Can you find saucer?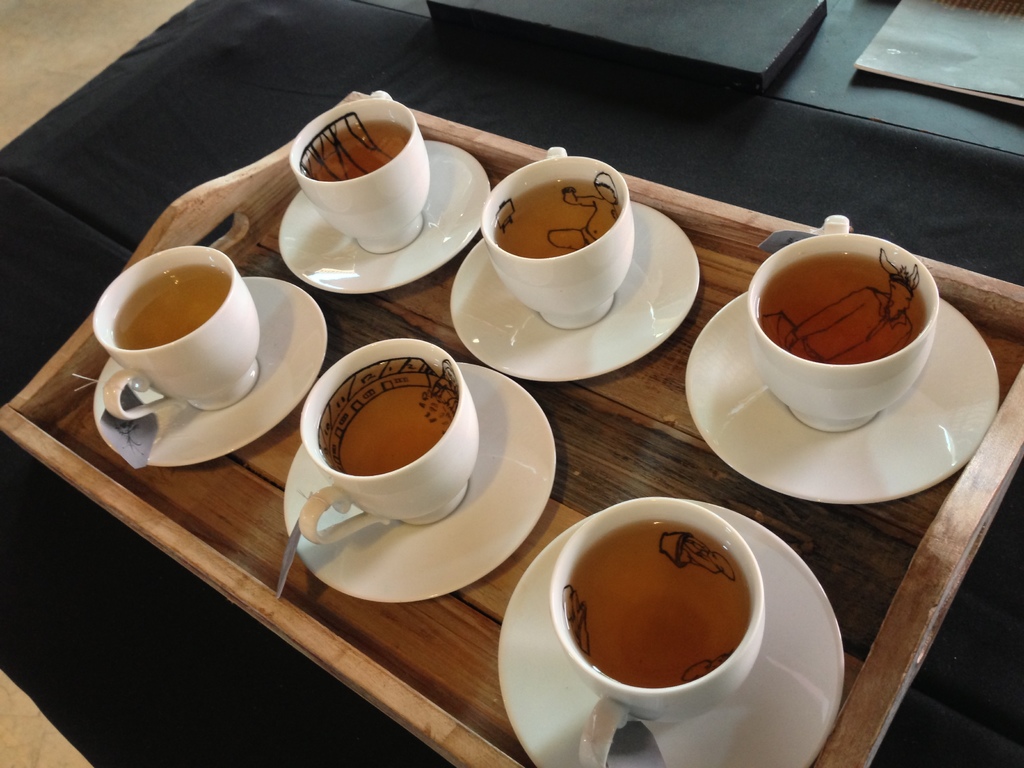
Yes, bounding box: 278 137 495 291.
